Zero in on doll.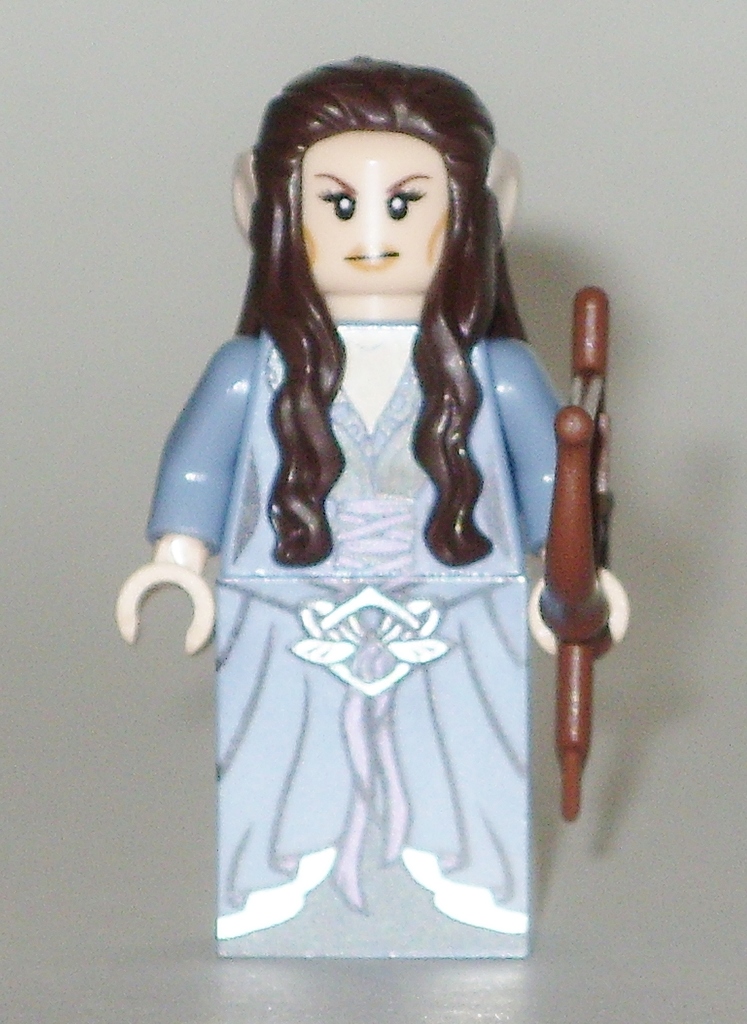
Zeroed in: <box>120,37,616,968</box>.
